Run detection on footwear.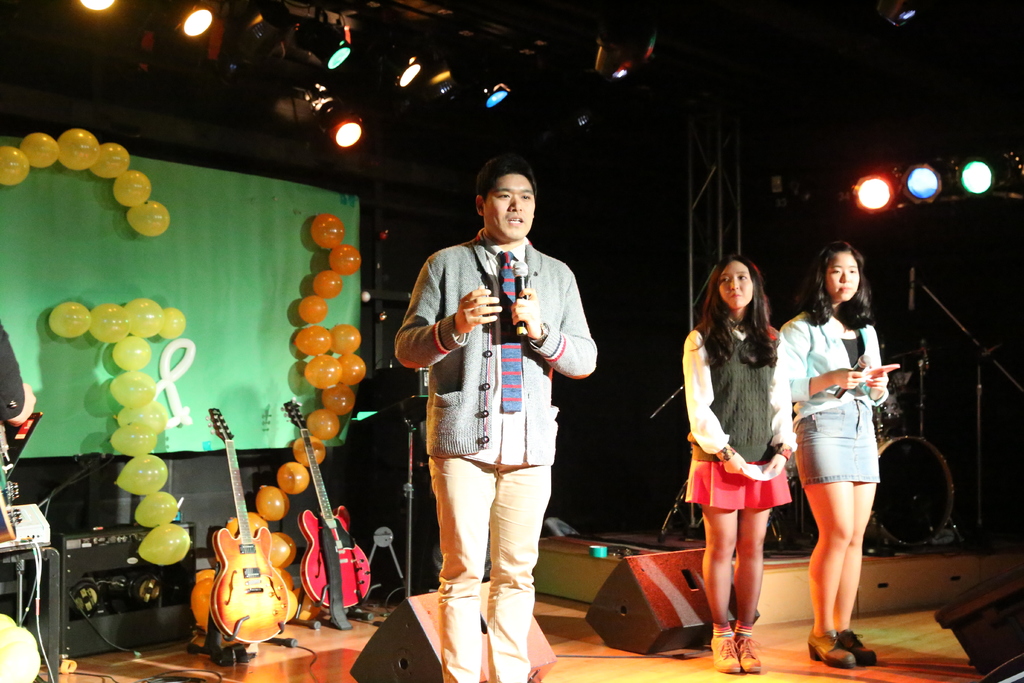
Result: 735,633,759,671.
